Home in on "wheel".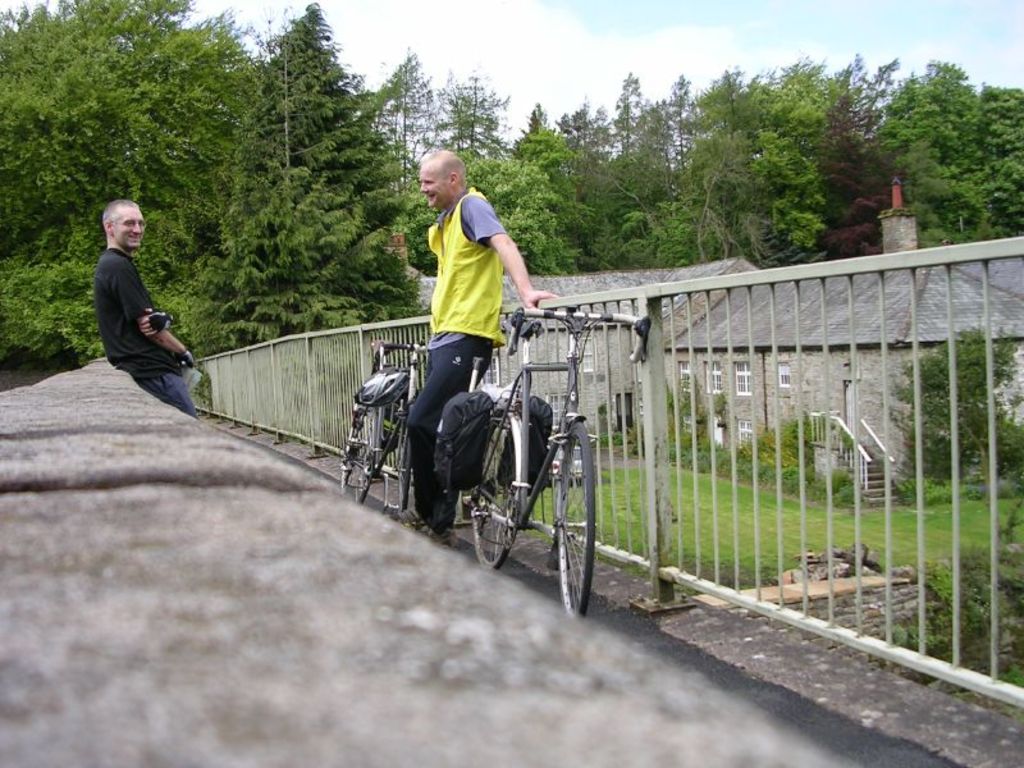
Homed in at box=[545, 474, 595, 616].
